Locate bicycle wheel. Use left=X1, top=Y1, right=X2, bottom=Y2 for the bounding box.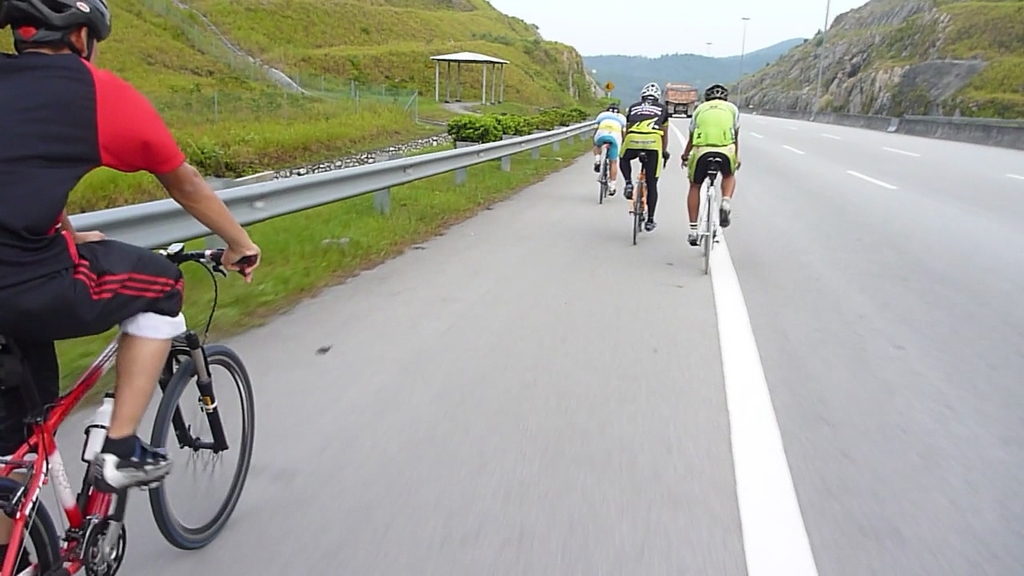
left=701, top=193, right=713, bottom=273.
